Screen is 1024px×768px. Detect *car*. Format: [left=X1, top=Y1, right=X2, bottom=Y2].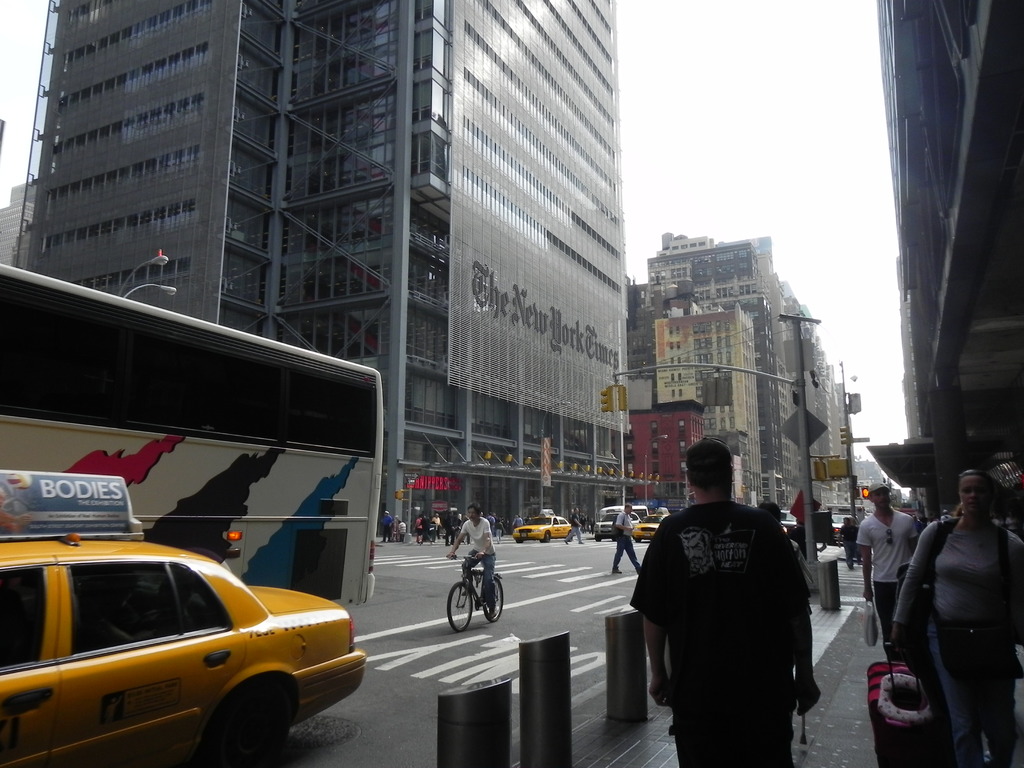
[left=0, top=474, right=365, bottom=767].
